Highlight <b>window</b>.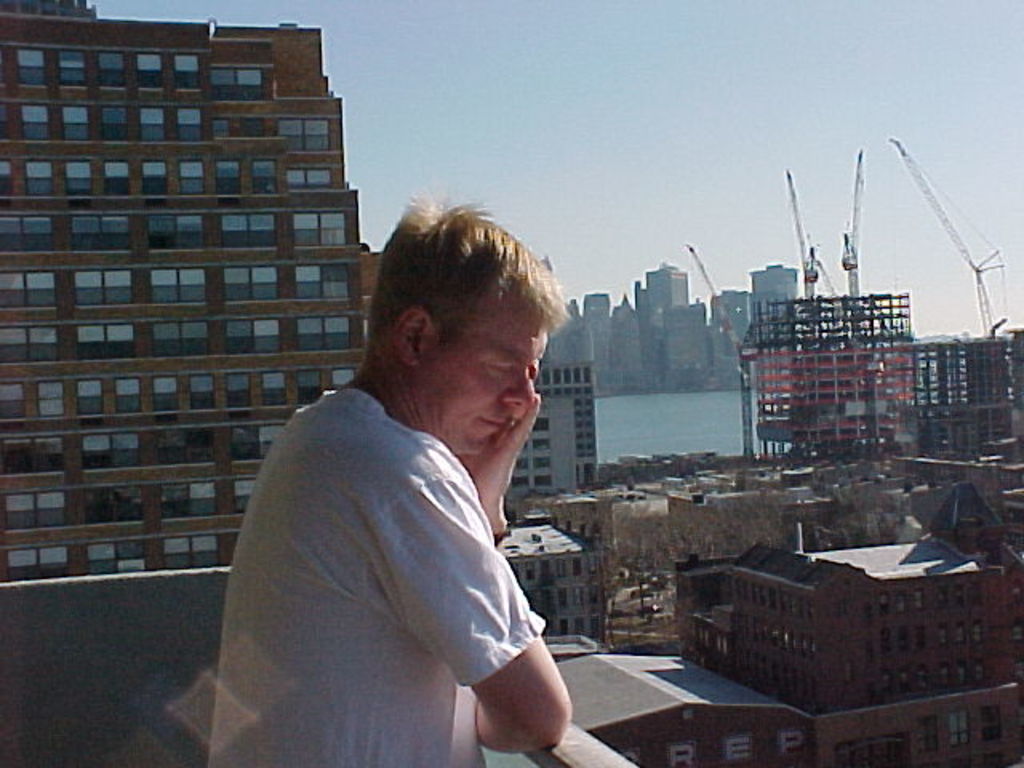
Highlighted region: 173 50 203 94.
